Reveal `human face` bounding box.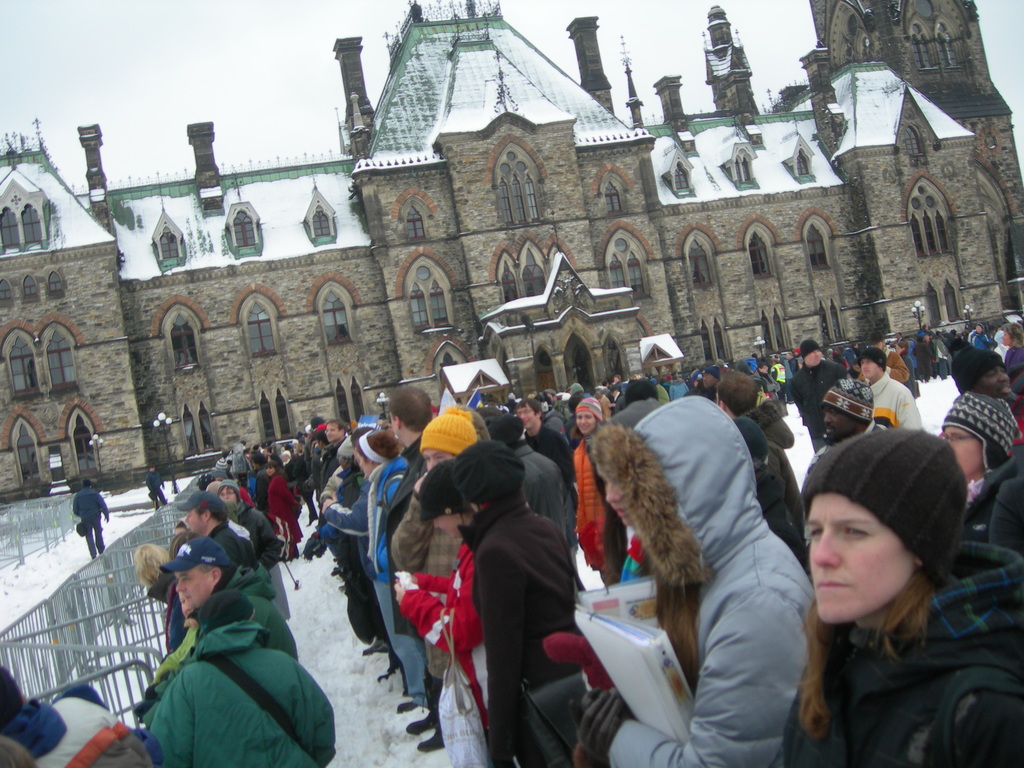
Revealed: (516,403,535,430).
